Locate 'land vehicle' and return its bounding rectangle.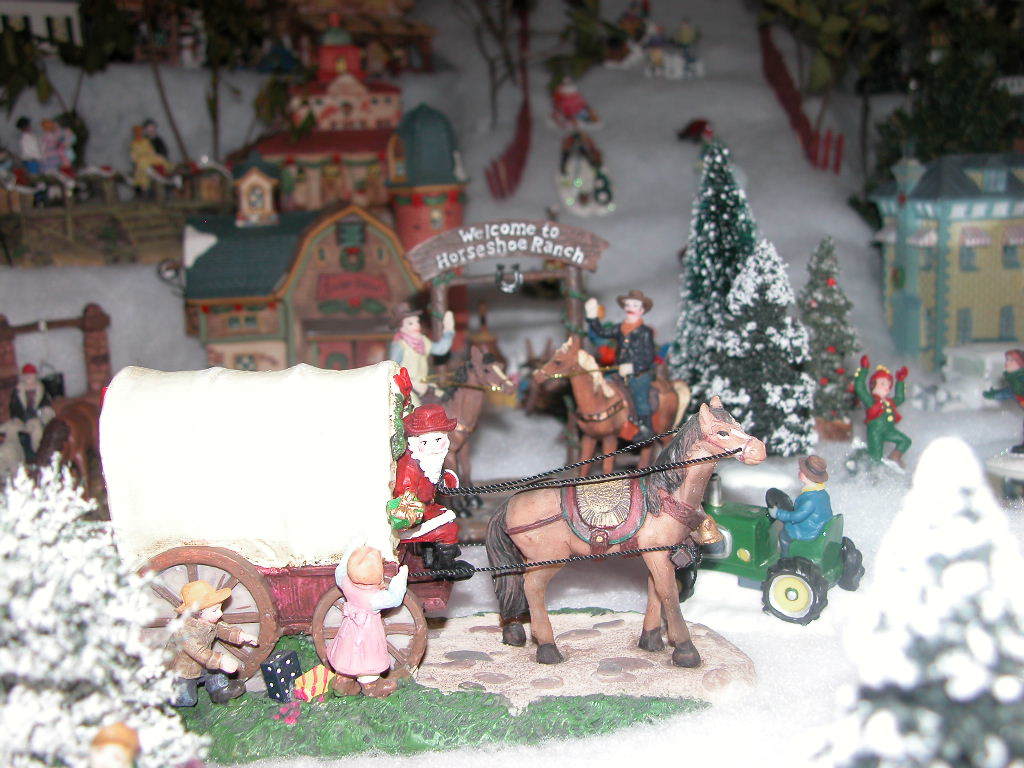
crop(700, 470, 868, 628).
